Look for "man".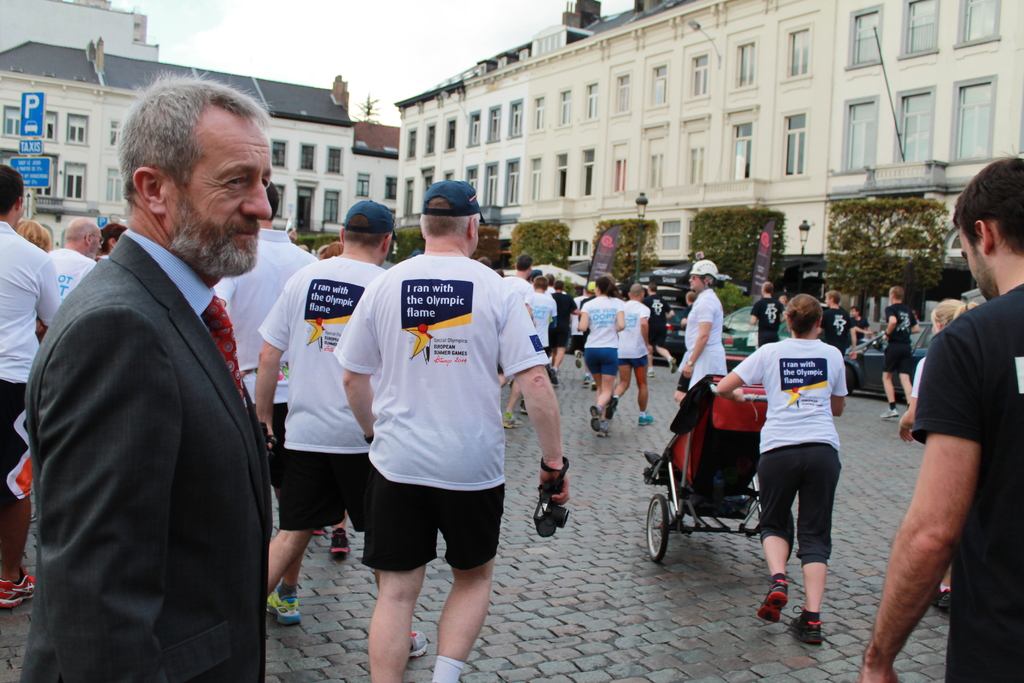
Found: detection(334, 174, 586, 682).
